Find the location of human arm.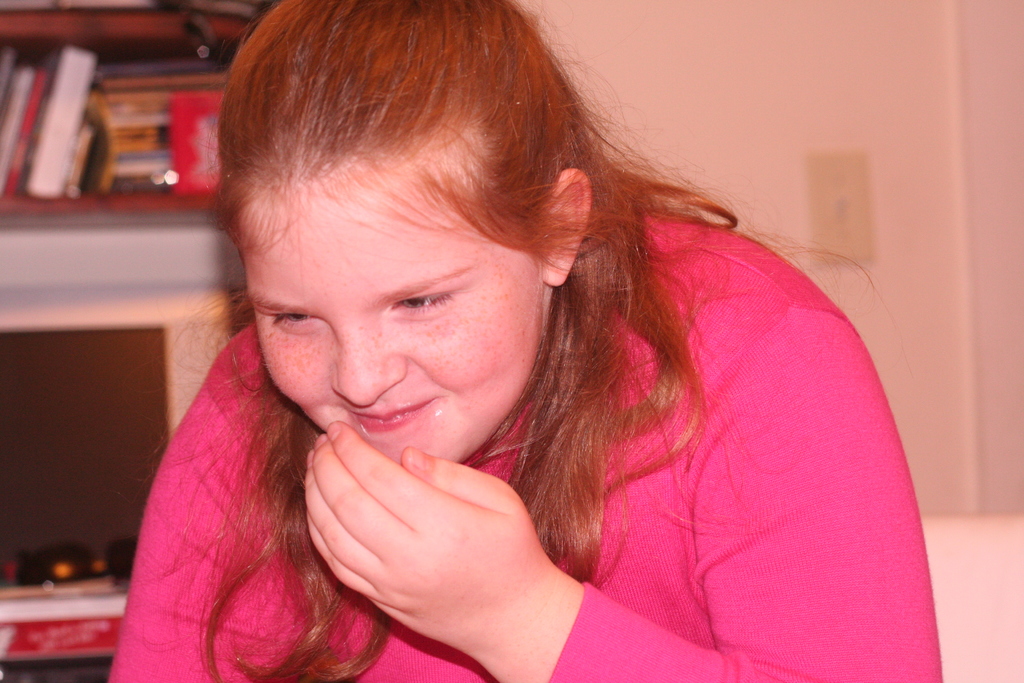
Location: rect(304, 265, 944, 682).
